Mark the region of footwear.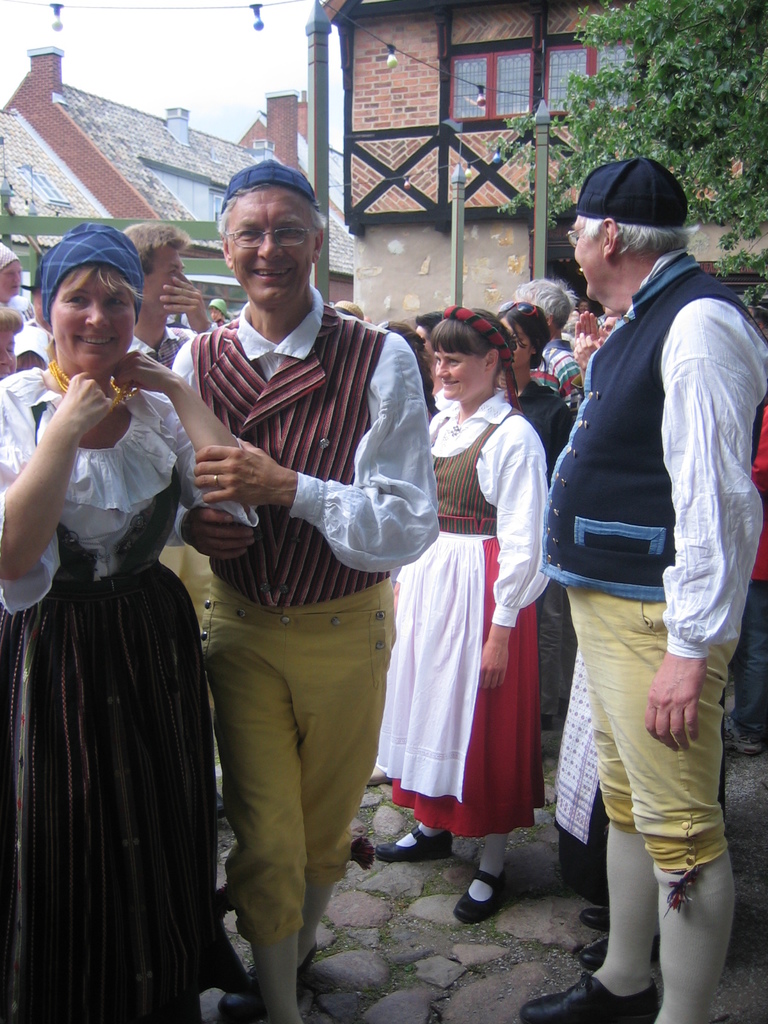
Region: box(517, 973, 662, 1022).
